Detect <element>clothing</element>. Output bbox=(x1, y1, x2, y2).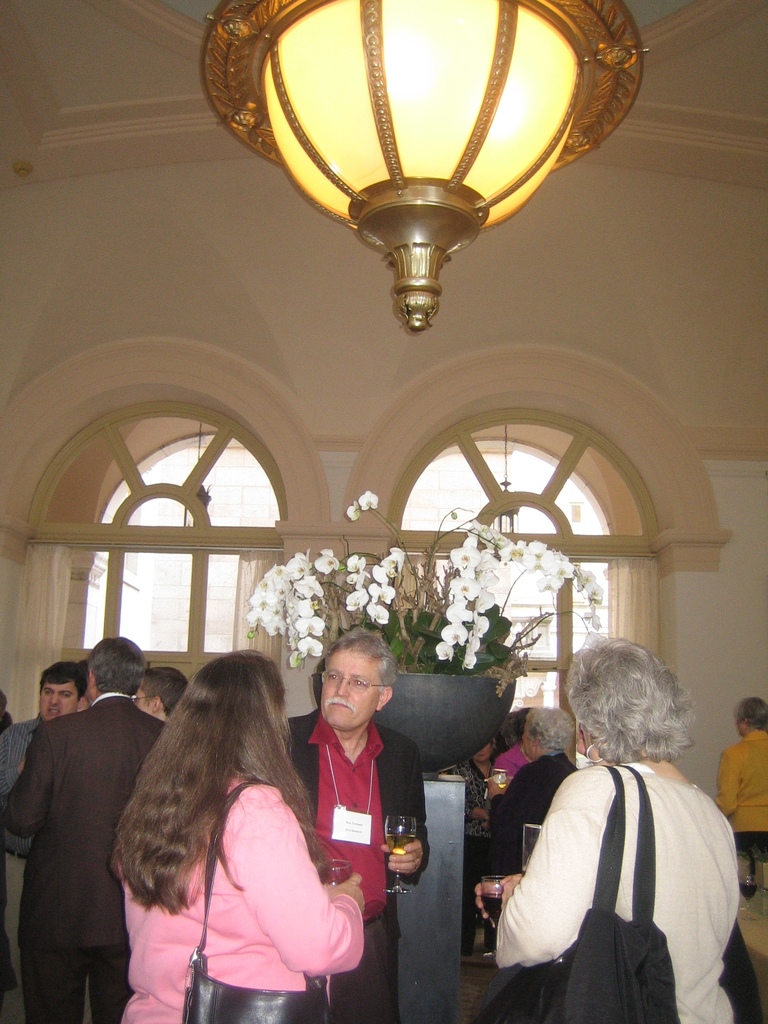
bbox=(2, 696, 170, 1023).
